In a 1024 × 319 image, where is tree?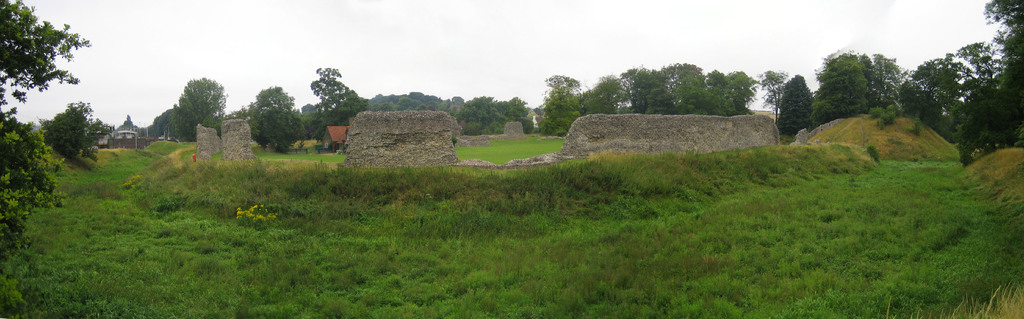
locate(0, 0, 88, 245).
